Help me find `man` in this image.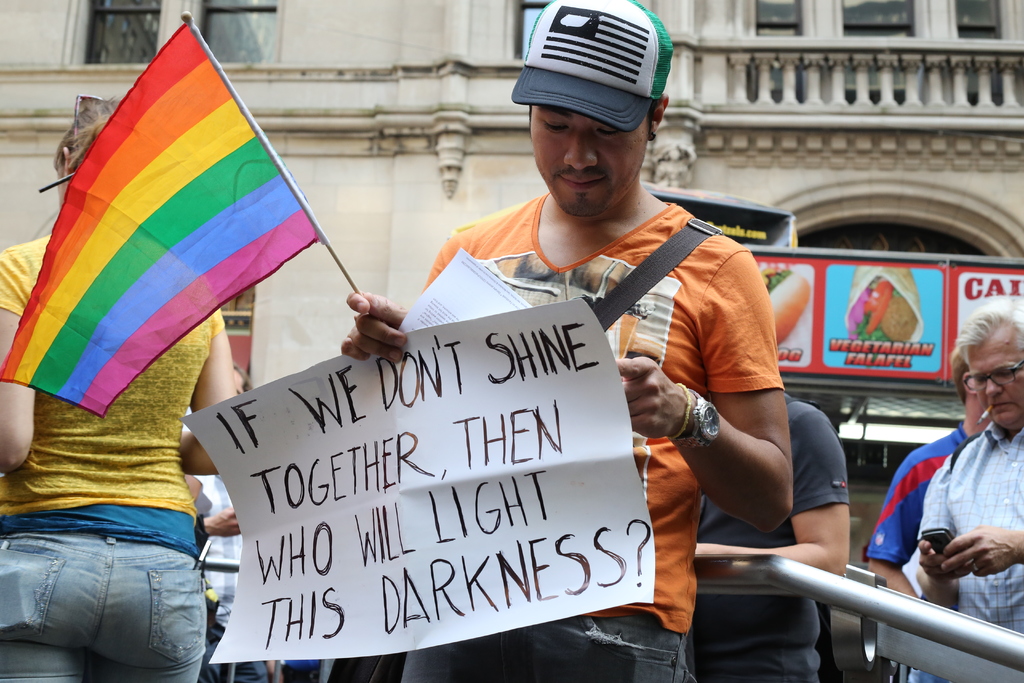
Found it: <box>347,0,790,682</box>.
